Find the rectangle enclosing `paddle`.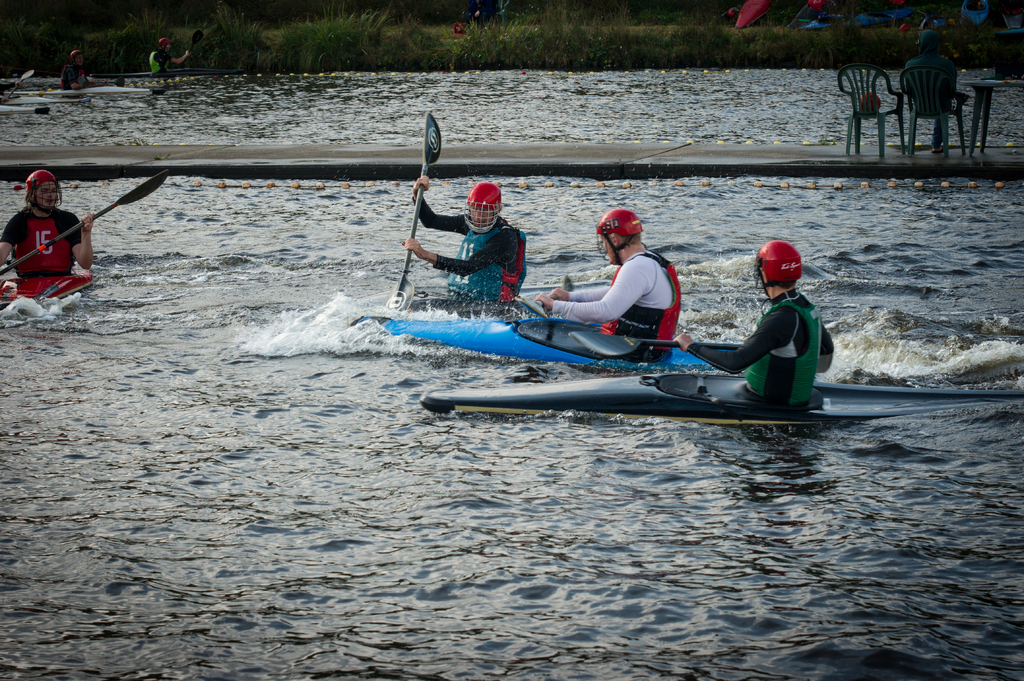
locate(192, 30, 204, 50).
